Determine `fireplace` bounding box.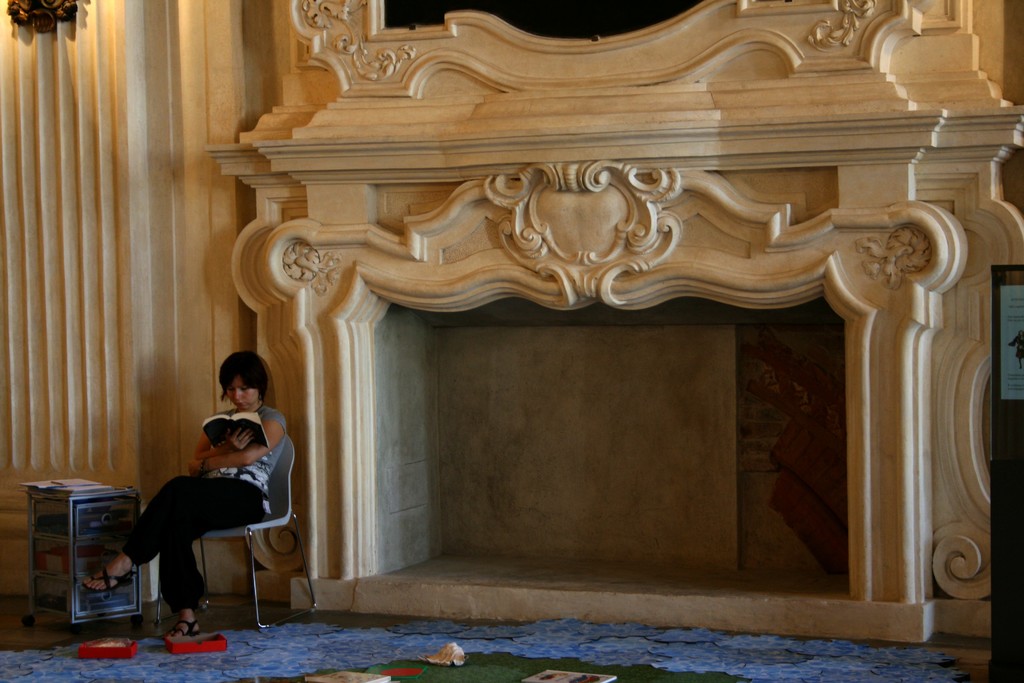
Determined: bbox=(371, 296, 849, 596).
